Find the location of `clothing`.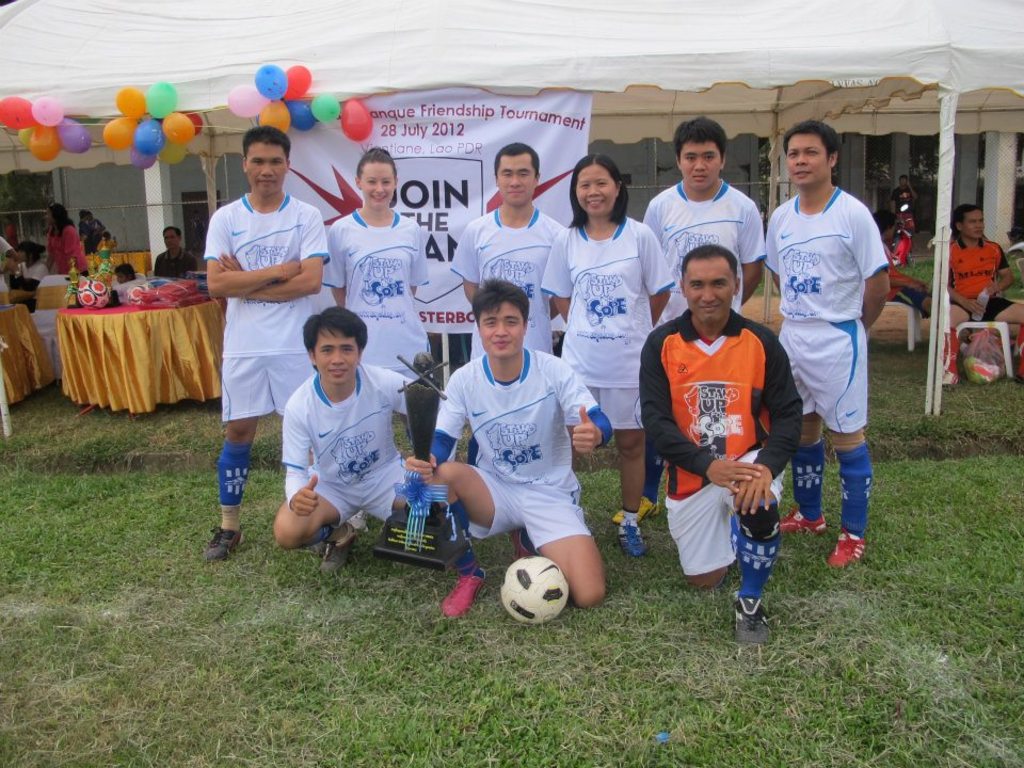
Location: [869,246,924,315].
